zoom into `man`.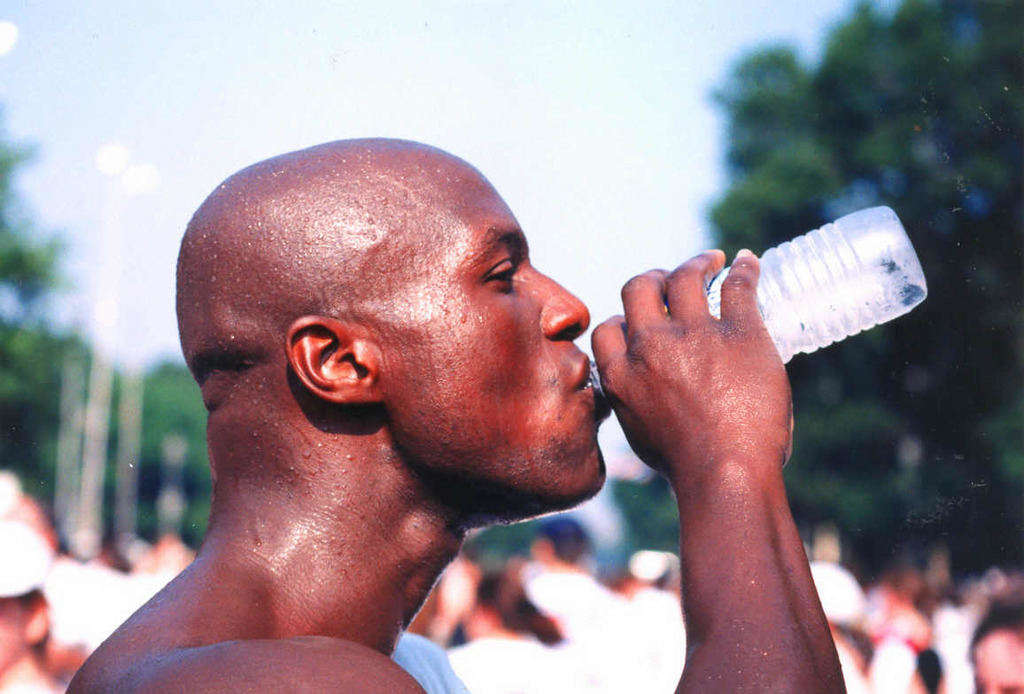
Zoom target: {"left": 64, "top": 125, "right": 851, "bottom": 693}.
